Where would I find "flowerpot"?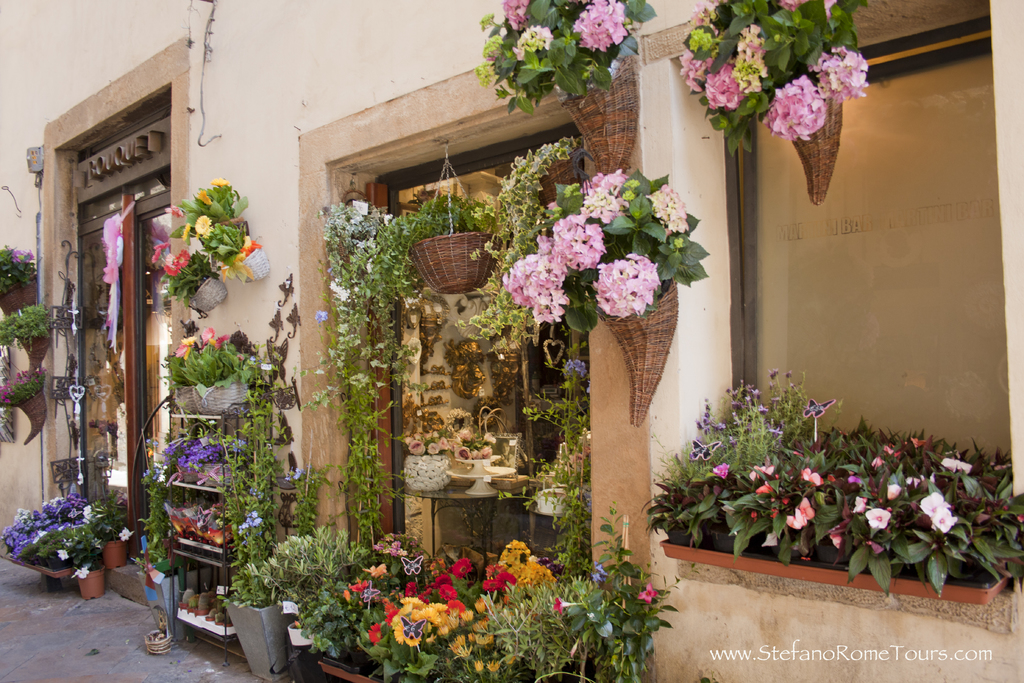
At 105/537/125/568.
